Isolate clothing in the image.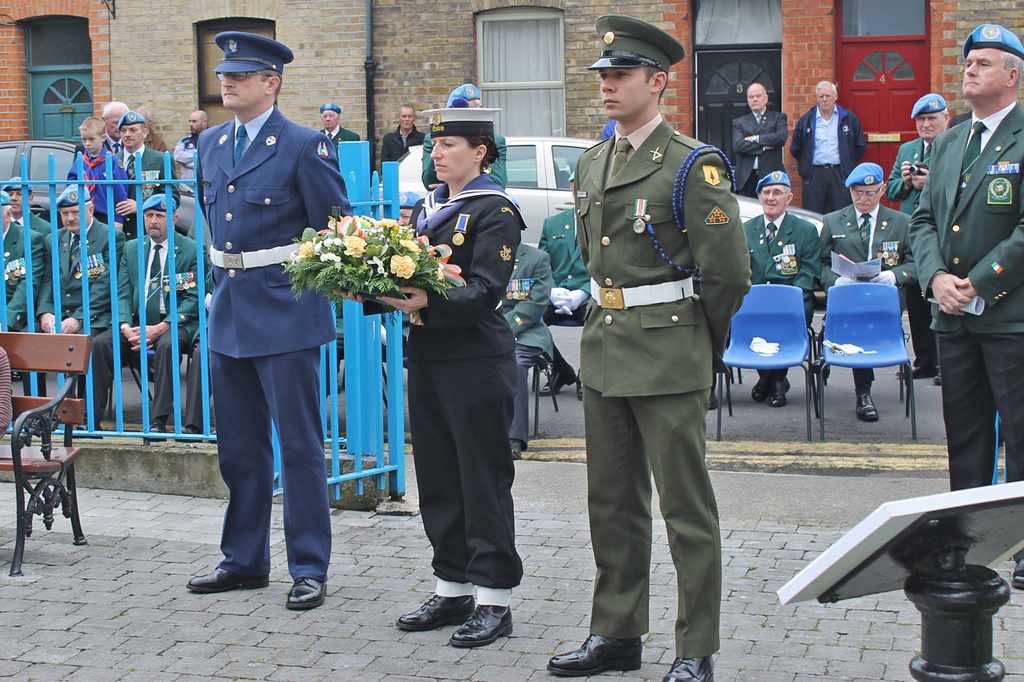
Isolated region: region(733, 212, 829, 386).
